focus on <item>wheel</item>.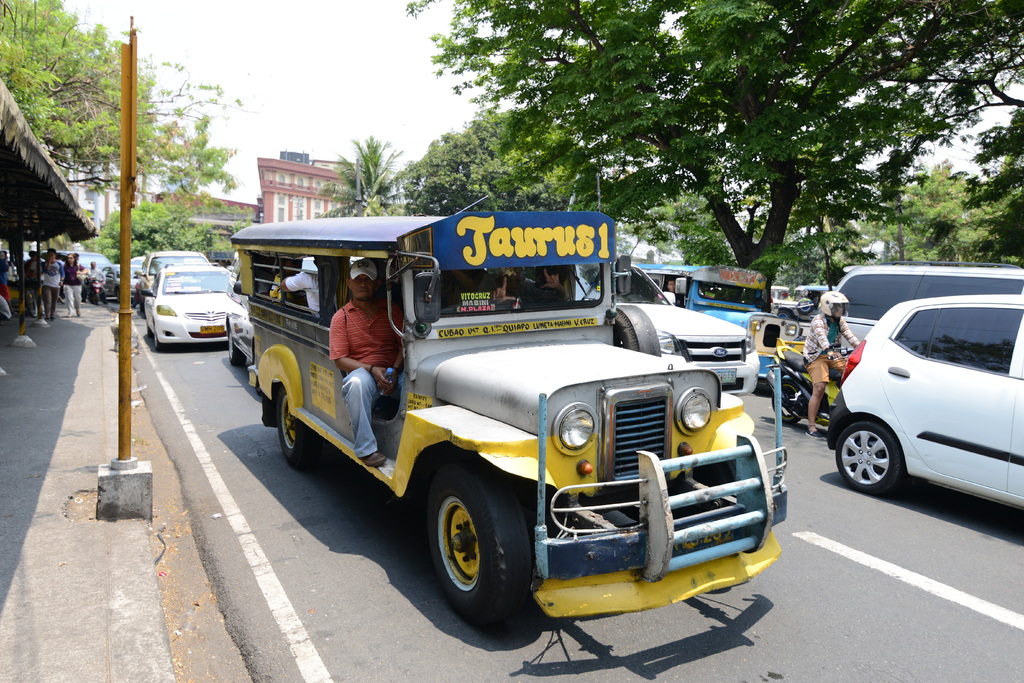
Focused at (226,320,244,366).
